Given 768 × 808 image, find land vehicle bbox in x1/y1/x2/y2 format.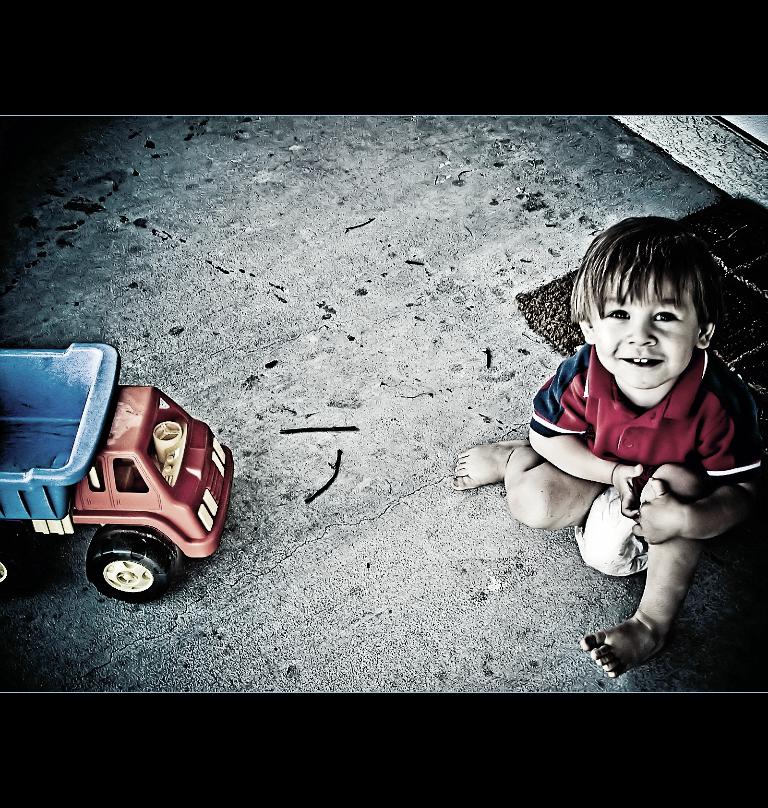
1/335/244/610.
